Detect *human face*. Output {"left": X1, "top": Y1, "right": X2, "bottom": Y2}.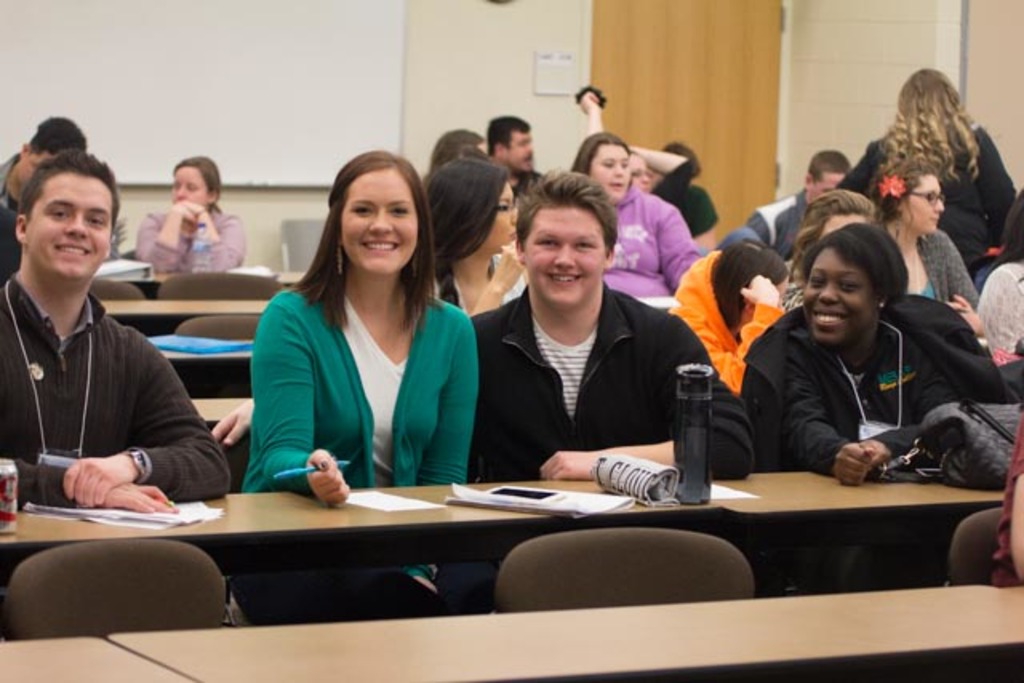
{"left": 496, "top": 126, "right": 534, "bottom": 173}.
